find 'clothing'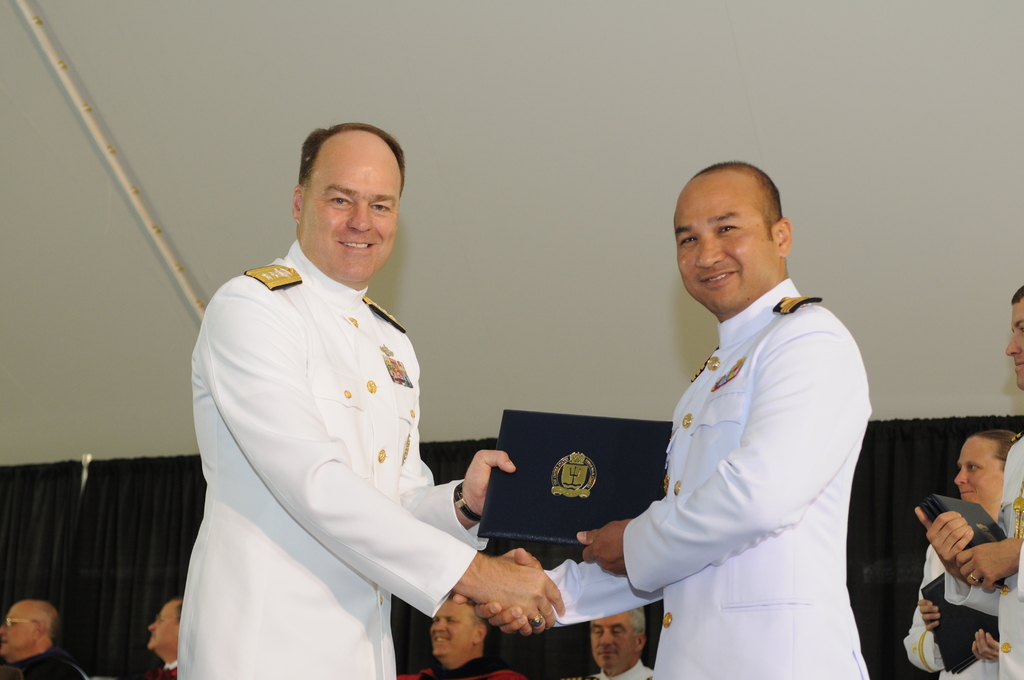
(587,659,671,679)
